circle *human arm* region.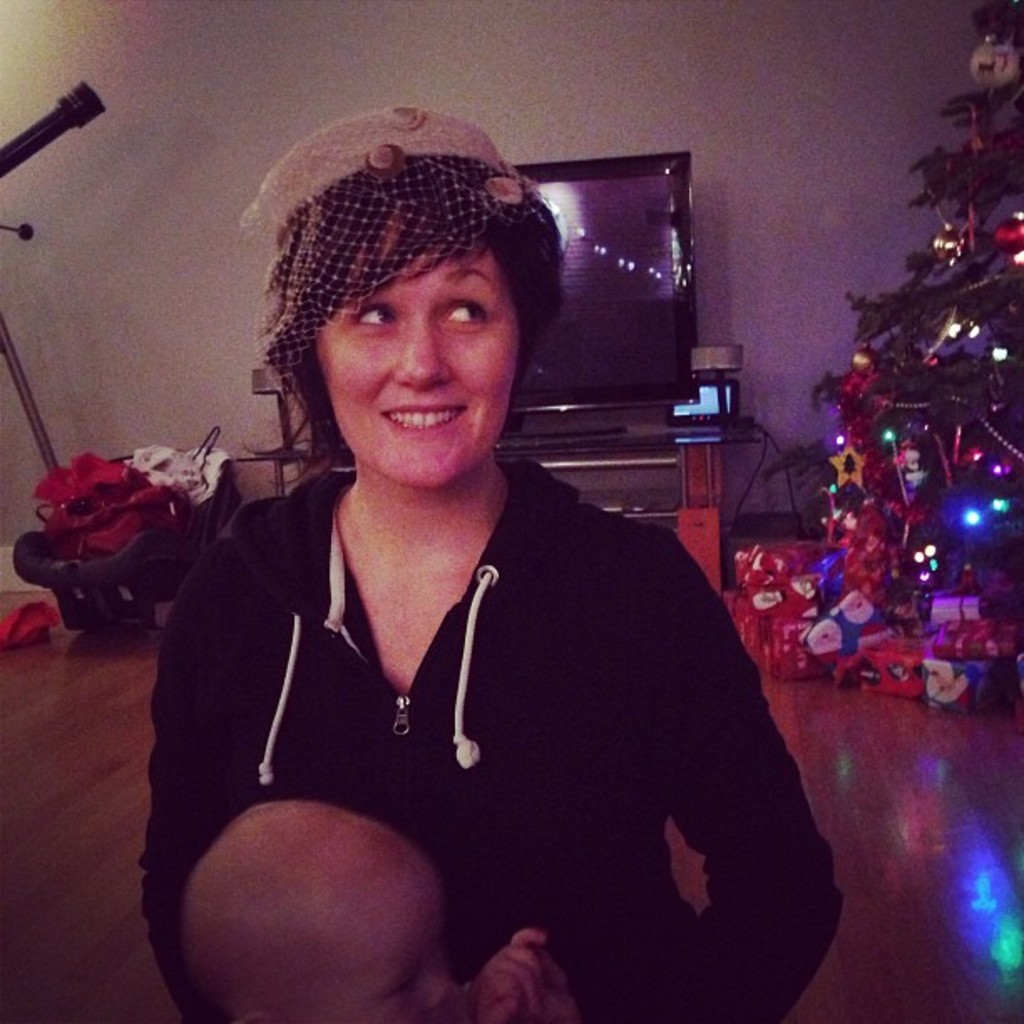
Region: bbox(527, 530, 848, 1022).
